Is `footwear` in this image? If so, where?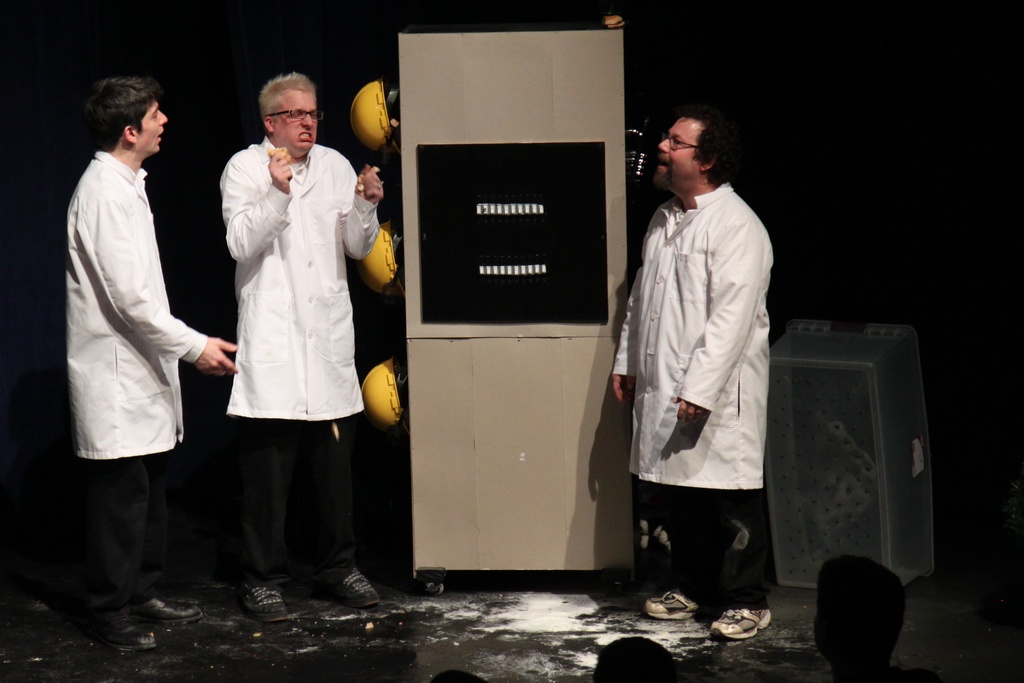
Yes, at left=136, top=598, right=211, bottom=623.
